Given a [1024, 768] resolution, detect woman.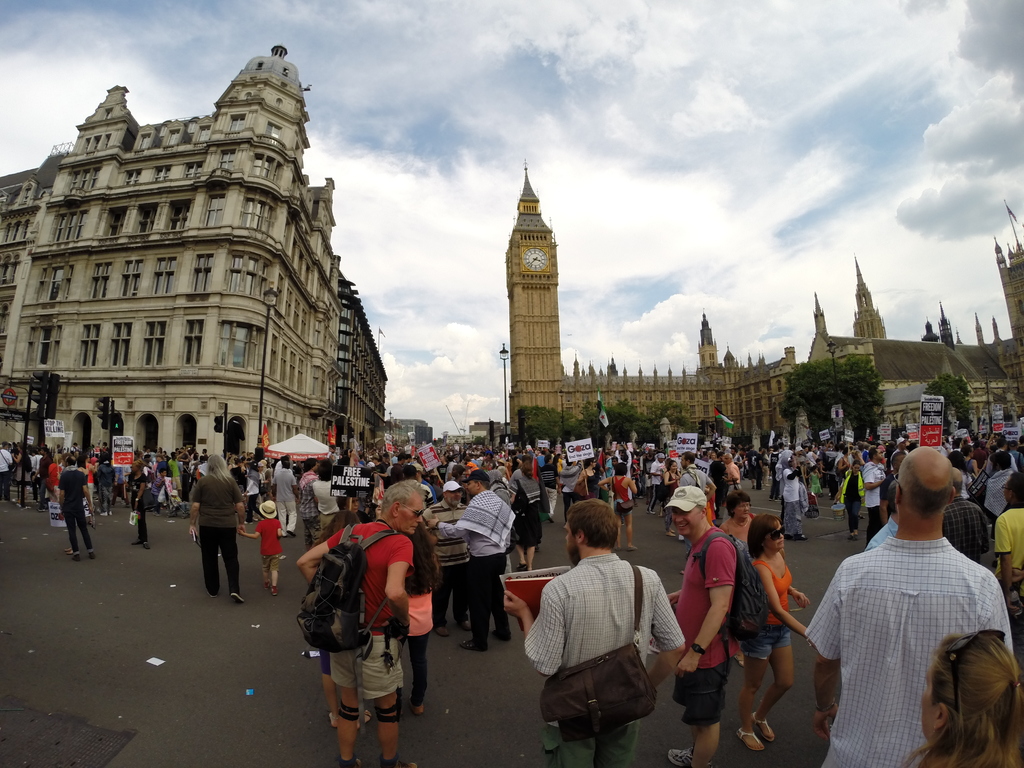
bbox(900, 622, 1023, 766).
